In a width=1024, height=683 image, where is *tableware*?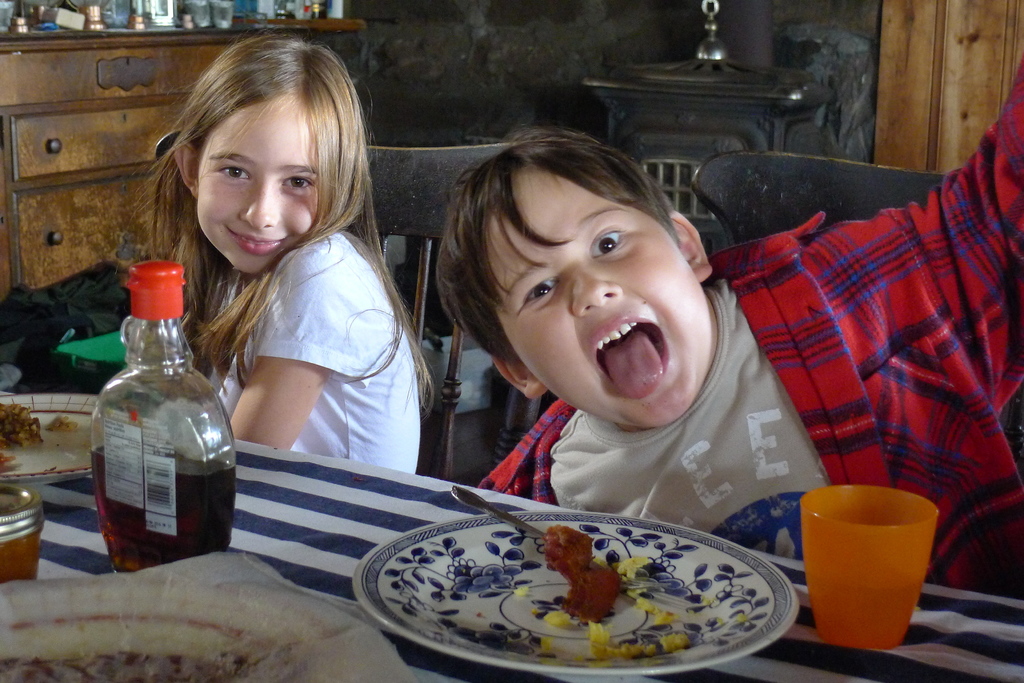
0/389/100/486.
